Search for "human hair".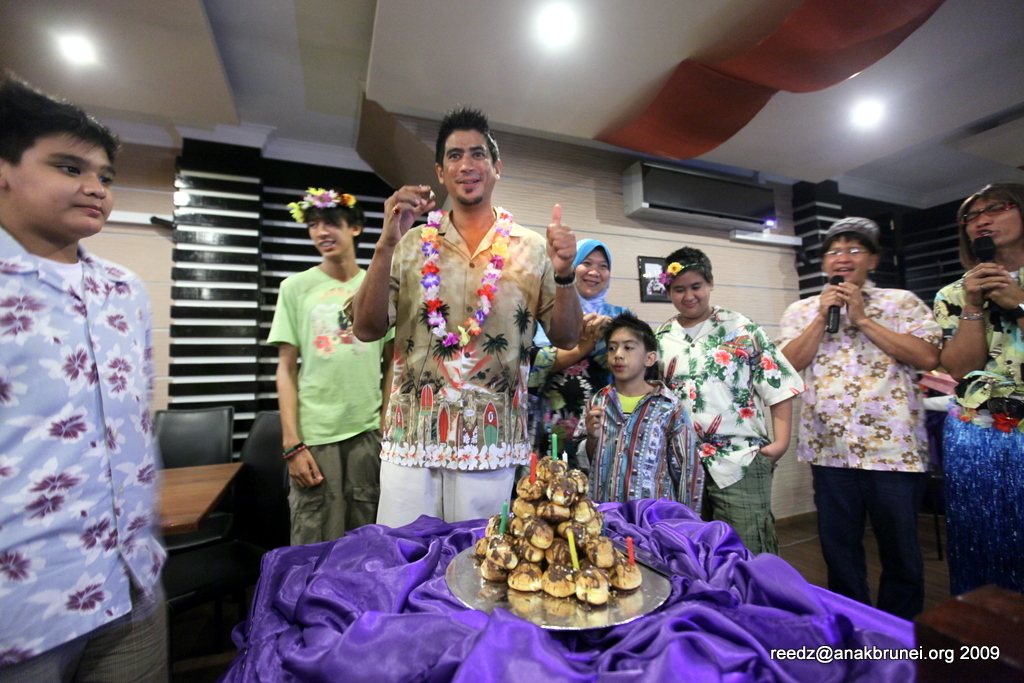
Found at [left=660, top=243, right=714, bottom=296].
